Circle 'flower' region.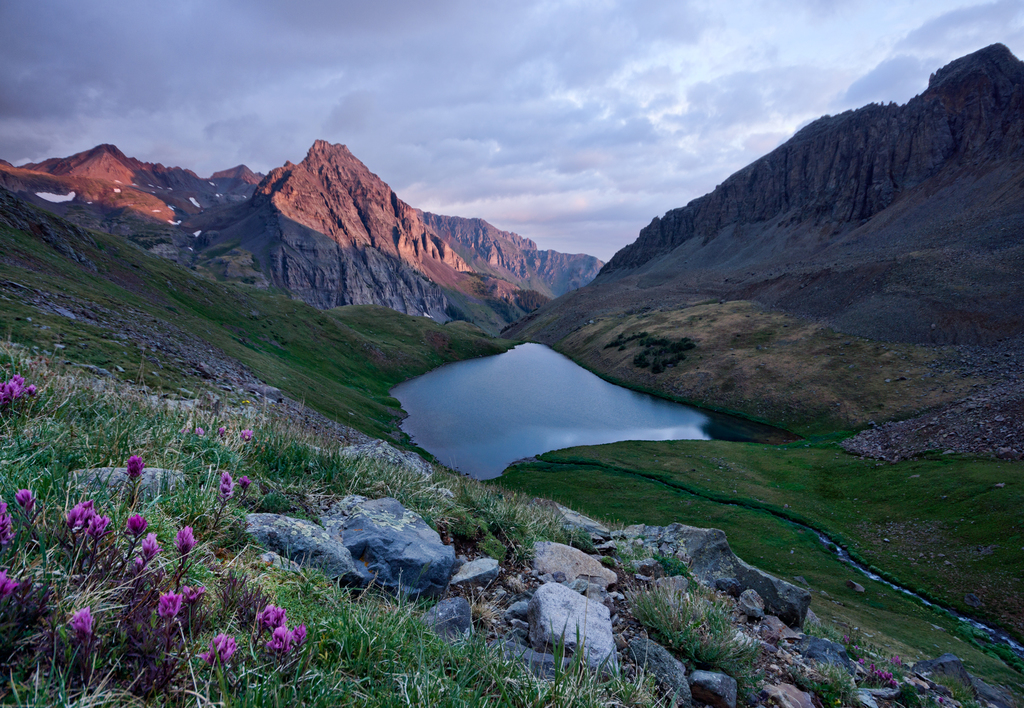
Region: (left=190, top=630, right=243, bottom=666).
